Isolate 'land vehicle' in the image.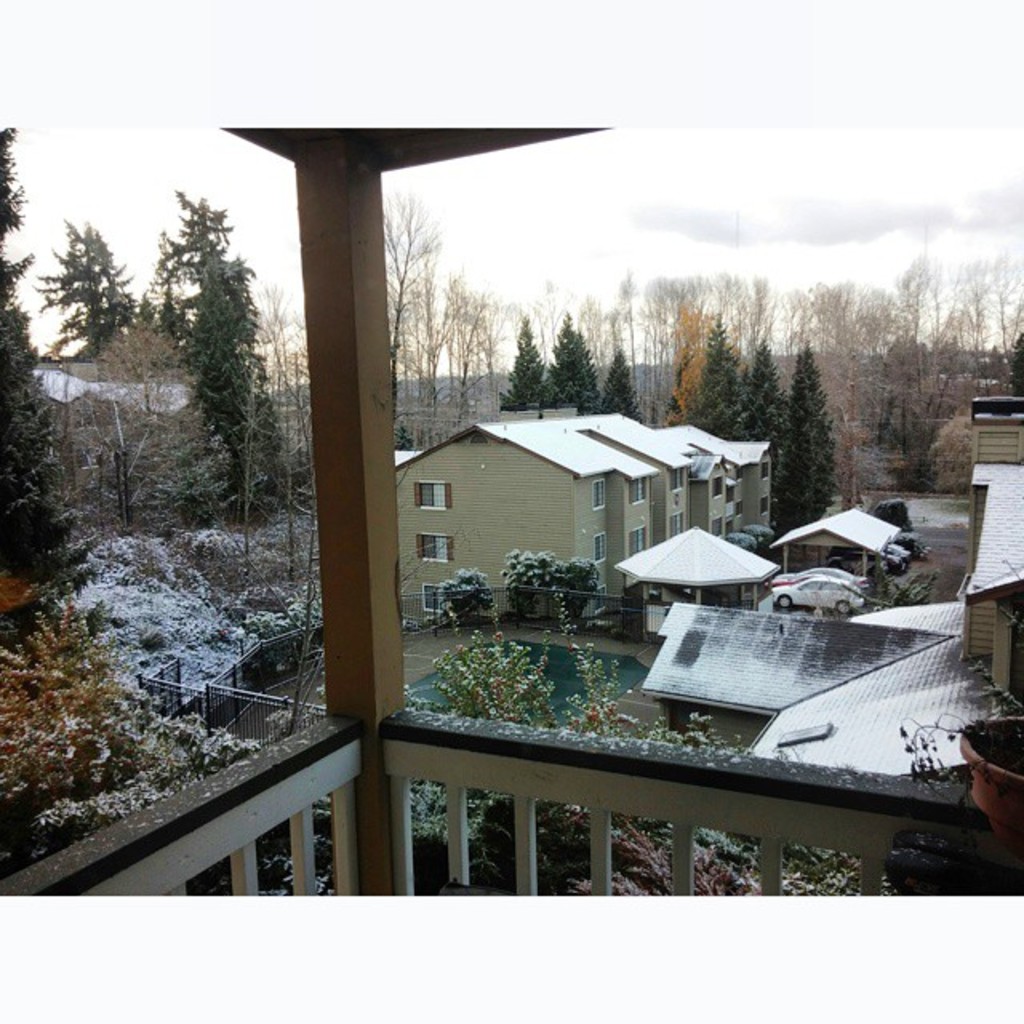
Isolated region: crop(776, 571, 861, 610).
